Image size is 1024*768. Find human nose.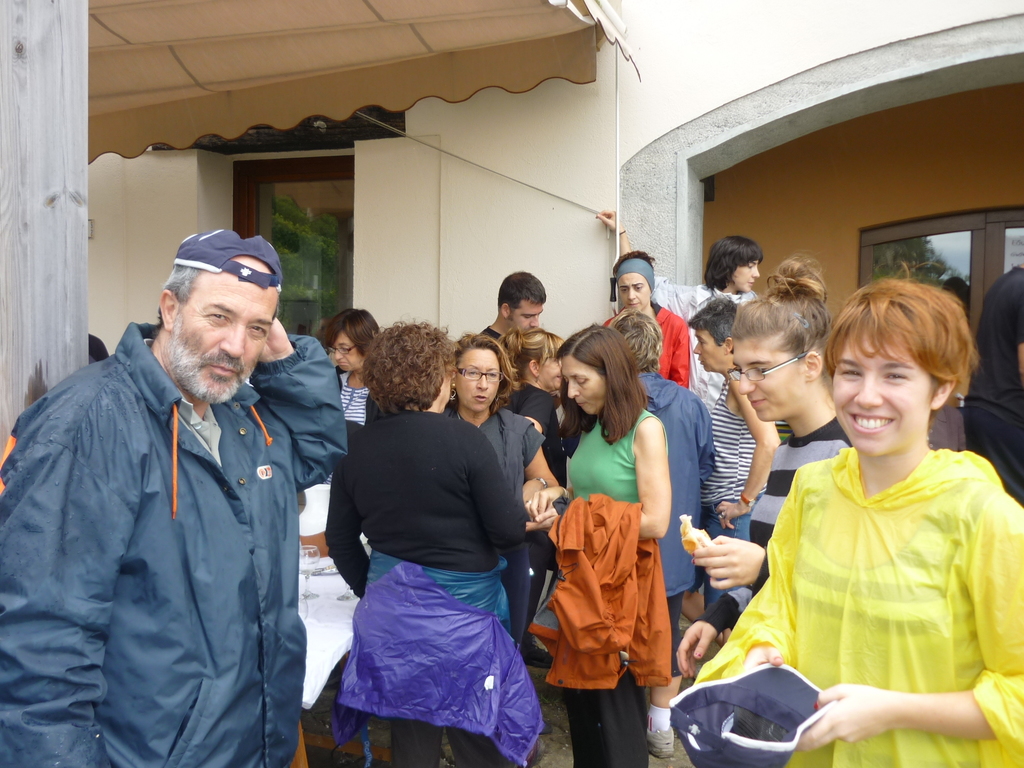
[335,345,345,360].
